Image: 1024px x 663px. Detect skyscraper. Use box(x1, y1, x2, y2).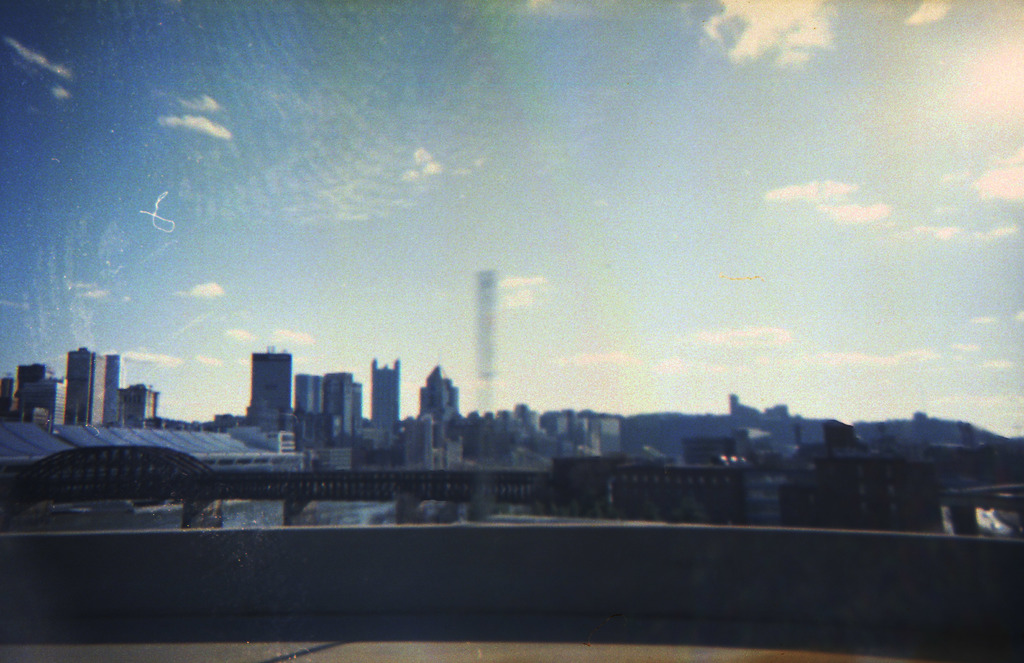
box(371, 353, 397, 439).
